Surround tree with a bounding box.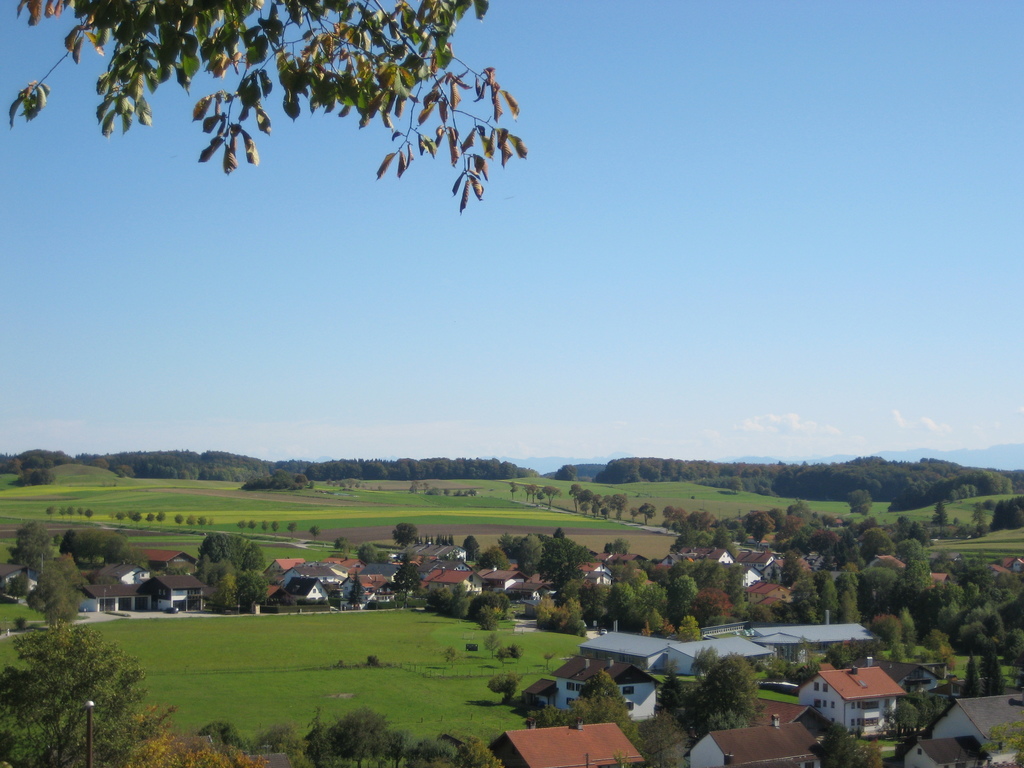
333/535/351/552.
